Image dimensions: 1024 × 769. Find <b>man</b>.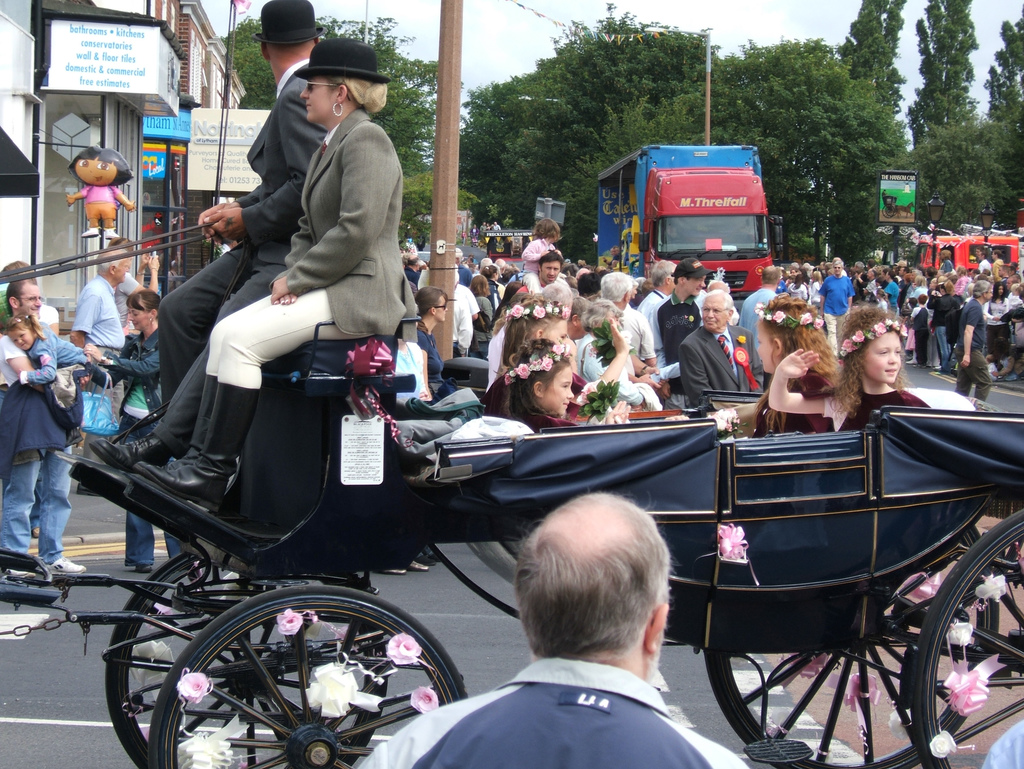
[86, 0, 330, 468].
